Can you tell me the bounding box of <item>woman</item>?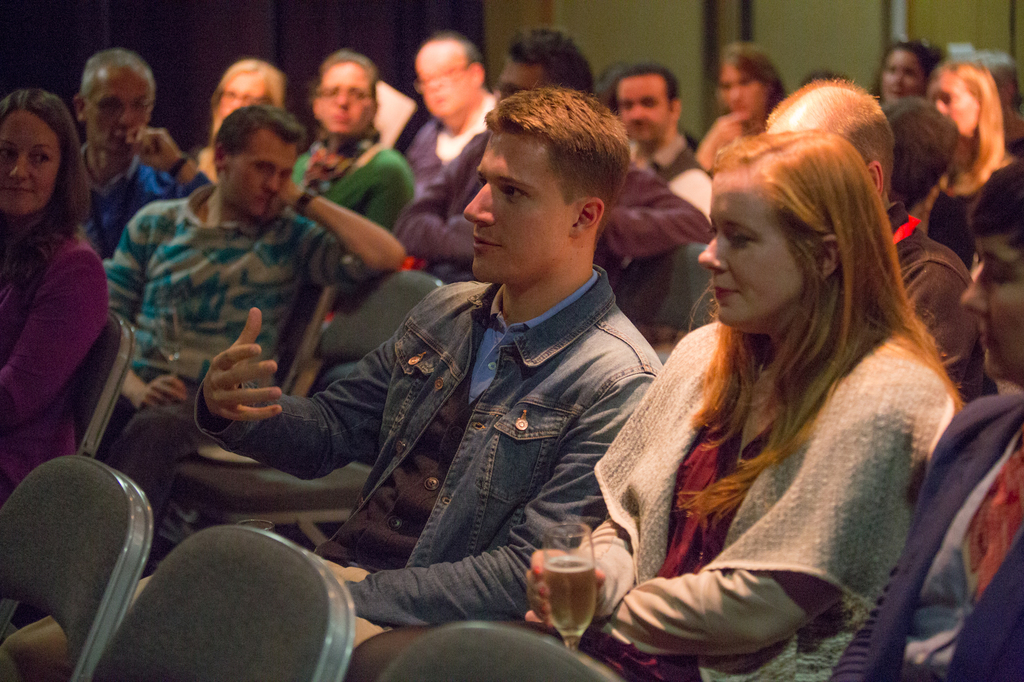
l=291, t=53, r=416, b=230.
